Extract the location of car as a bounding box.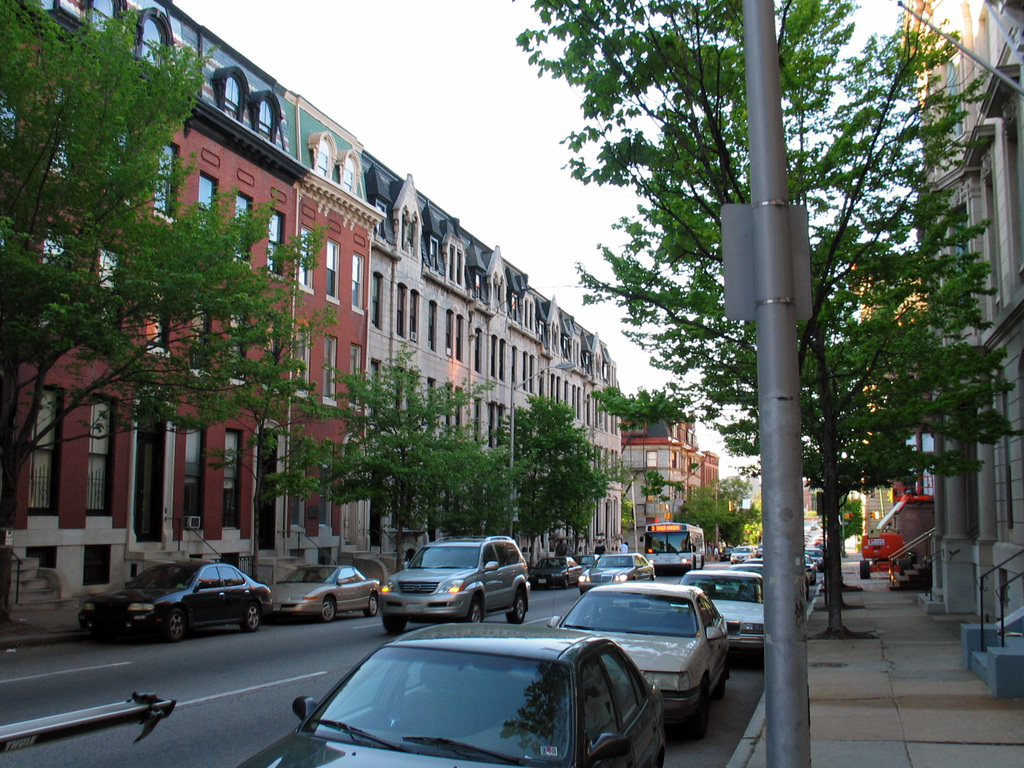
x1=680 y1=568 x2=765 y2=659.
